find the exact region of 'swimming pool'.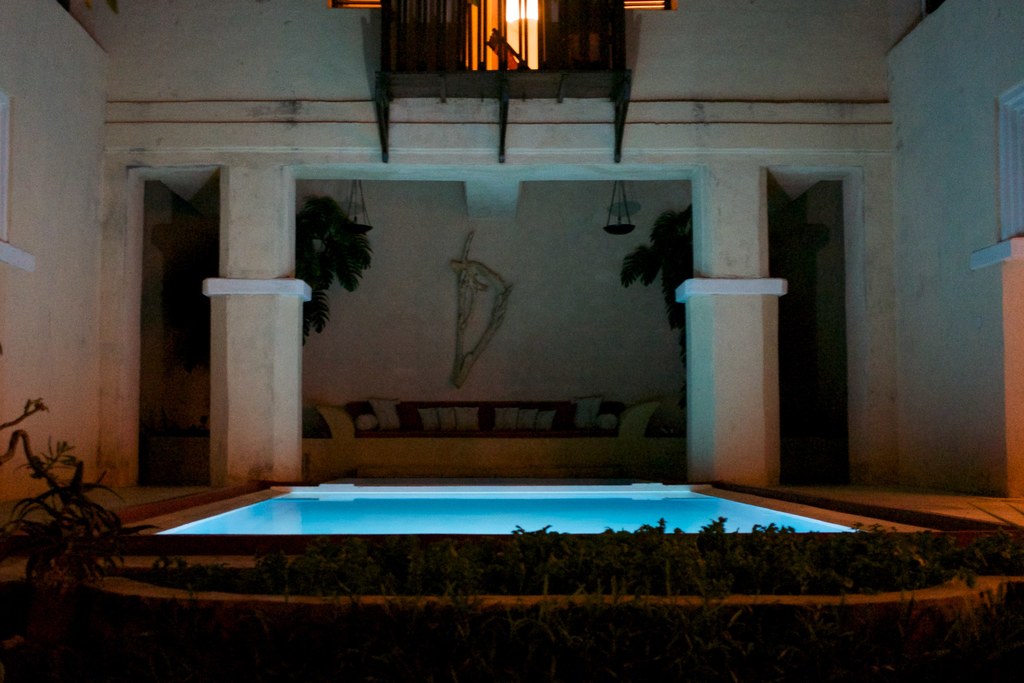
Exact region: box=[76, 444, 838, 588].
